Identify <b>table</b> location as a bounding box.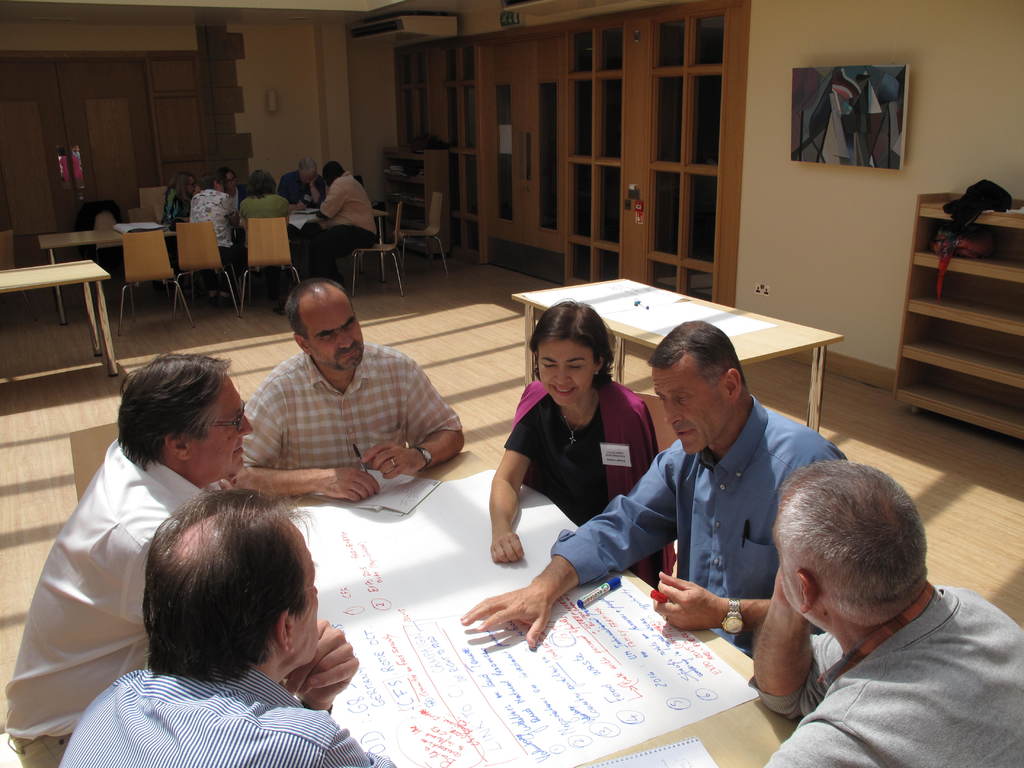
[0, 259, 116, 376].
